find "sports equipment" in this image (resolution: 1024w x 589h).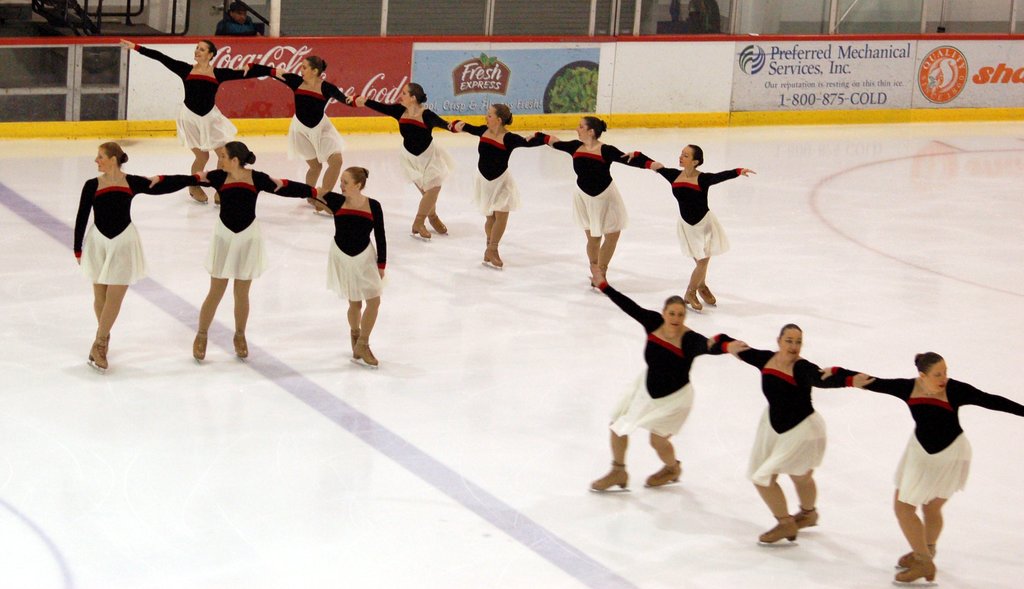
<box>791,506,821,529</box>.
